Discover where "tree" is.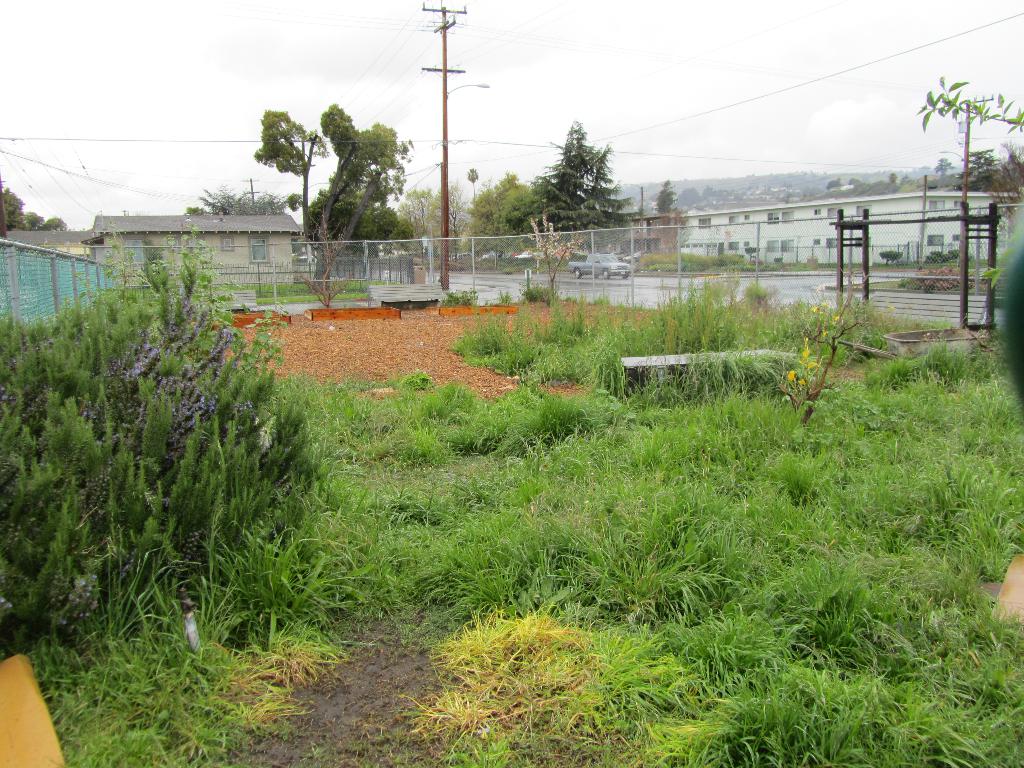
Discovered at x1=956 y1=148 x2=1001 y2=194.
